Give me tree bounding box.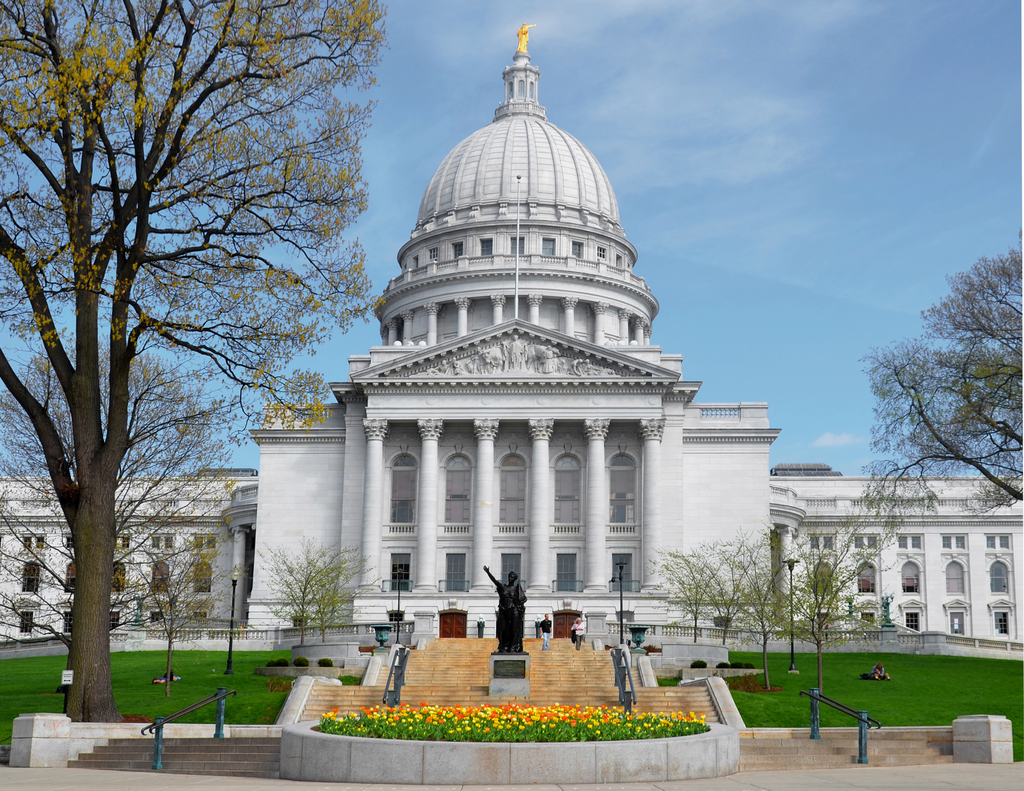
l=852, t=221, r=1023, b=541.
